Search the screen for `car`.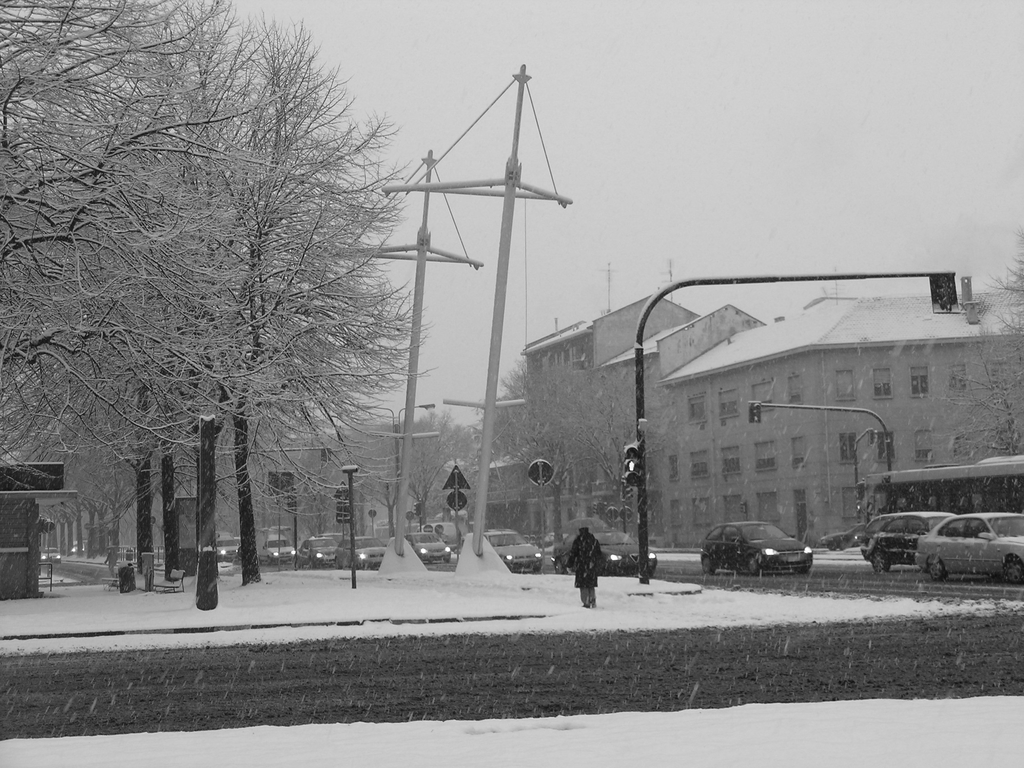
Found at box=[694, 514, 819, 590].
